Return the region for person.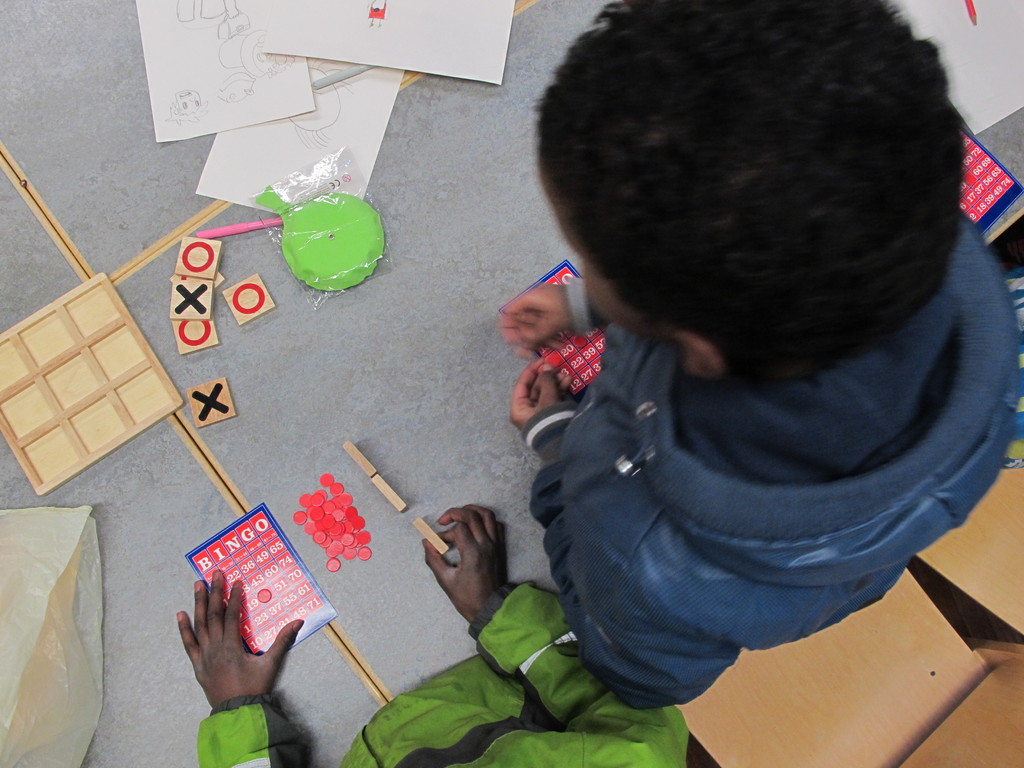
{"x1": 176, "y1": 503, "x2": 691, "y2": 767}.
